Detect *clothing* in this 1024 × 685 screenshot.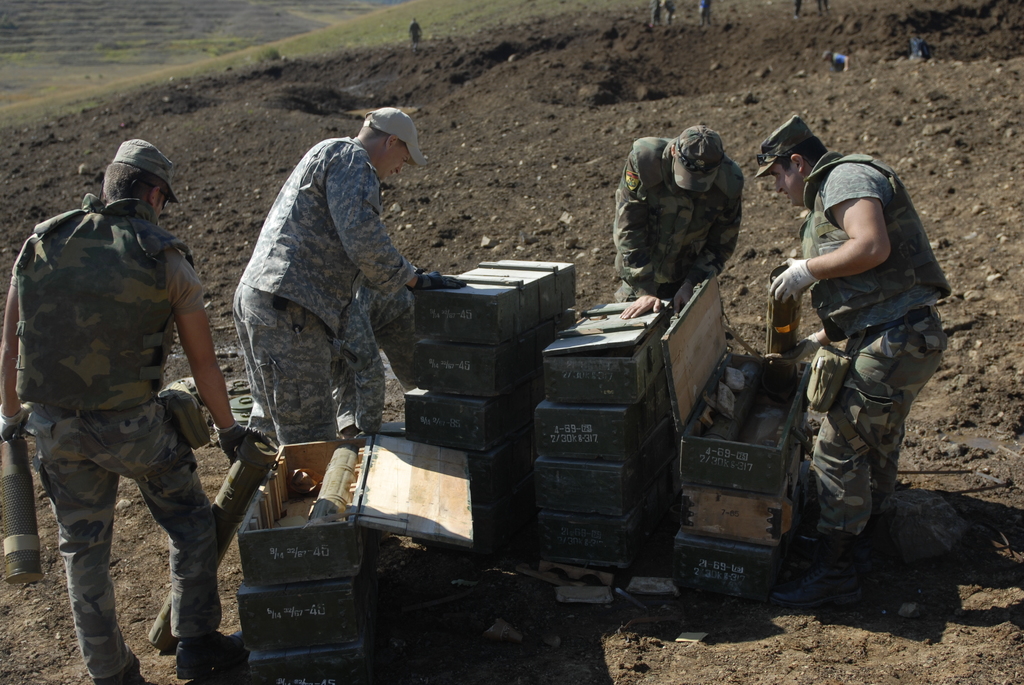
Detection: region(230, 106, 468, 450).
